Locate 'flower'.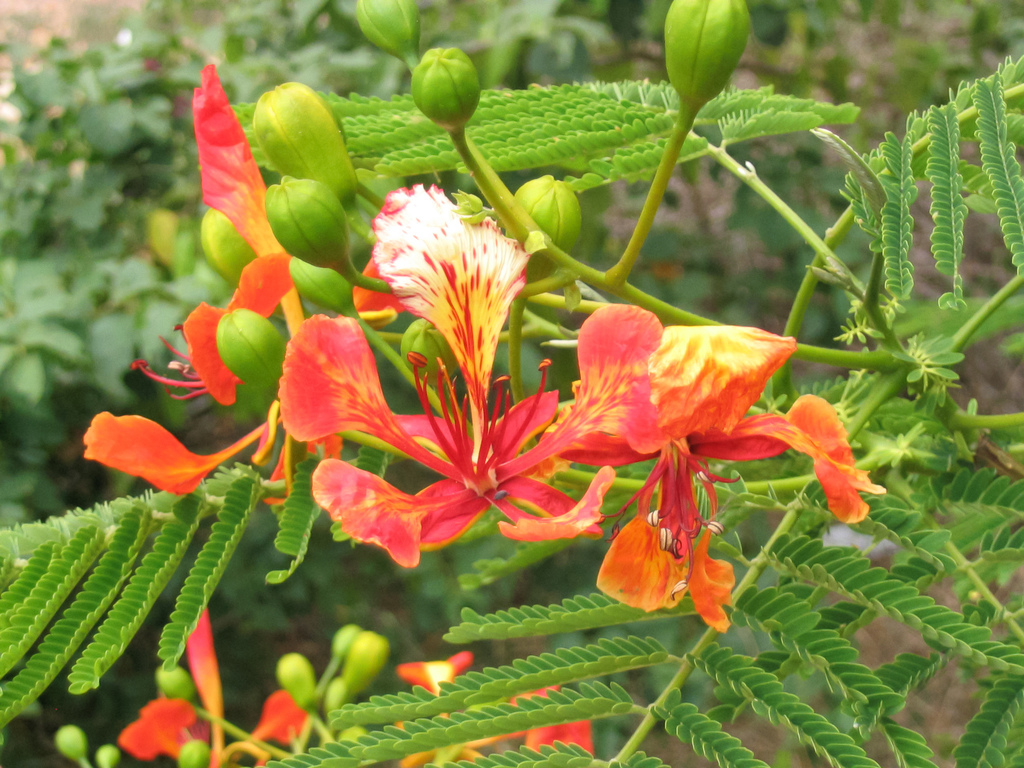
Bounding box: bbox=(554, 321, 888, 632).
